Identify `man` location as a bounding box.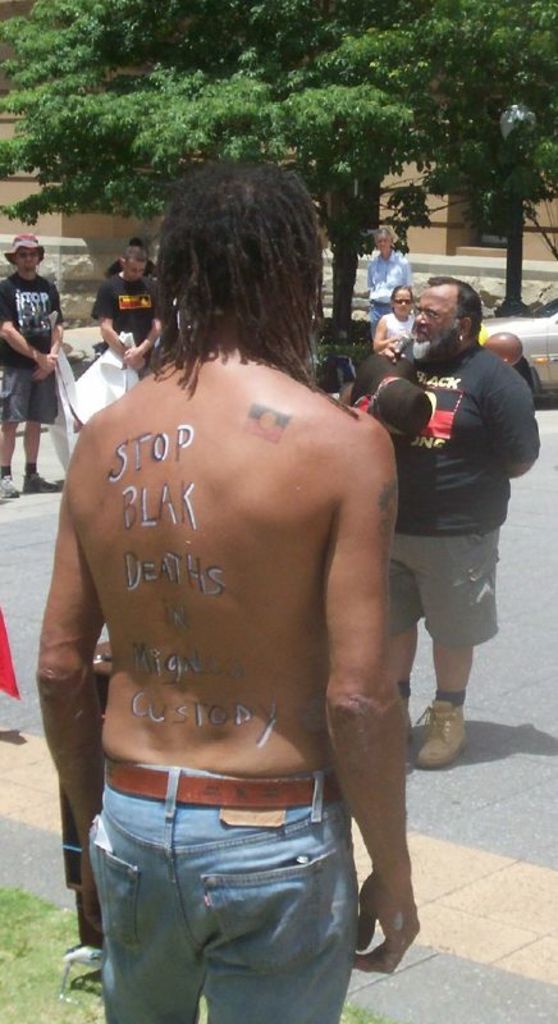
x1=32 y1=148 x2=420 y2=1023.
